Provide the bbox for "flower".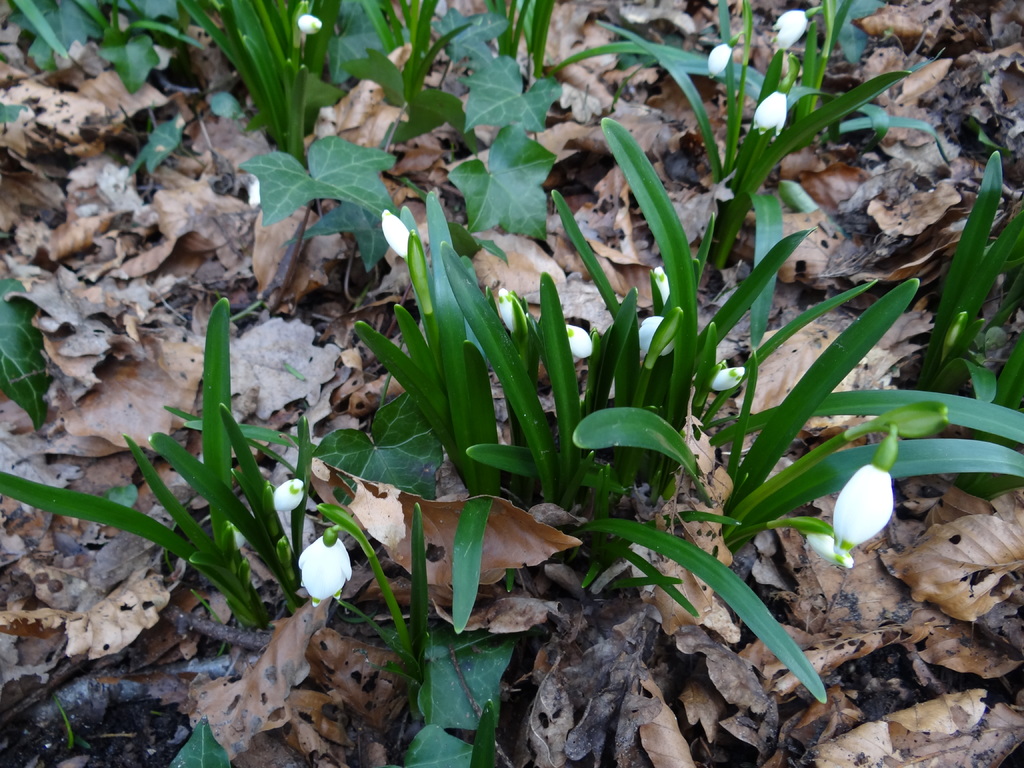
707 44 734 80.
